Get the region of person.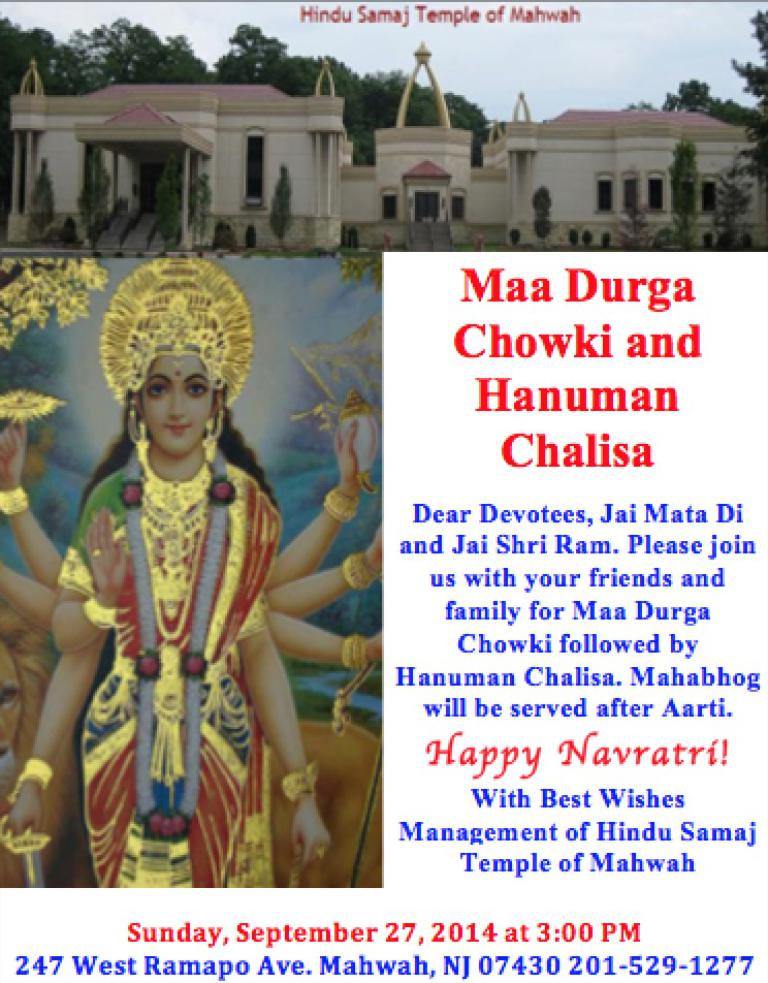
l=0, t=253, r=377, b=893.
